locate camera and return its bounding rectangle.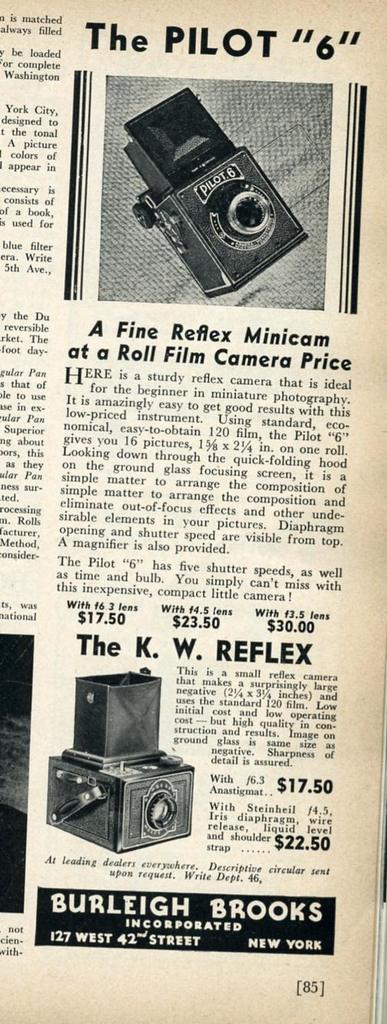
[38, 672, 200, 850].
